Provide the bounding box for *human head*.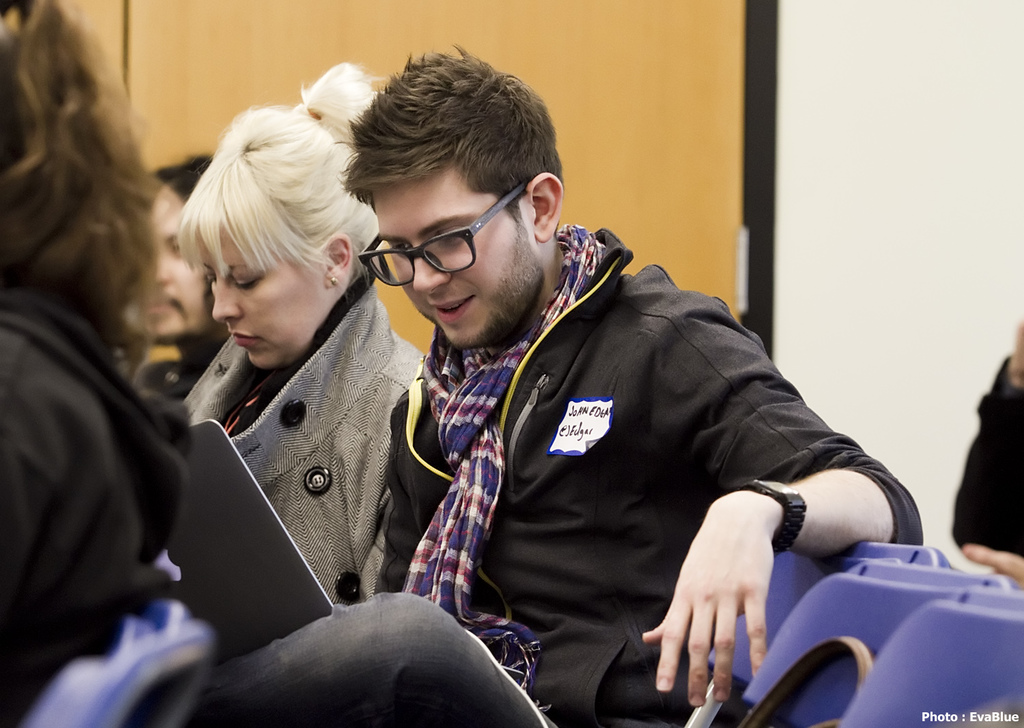
(x1=140, y1=158, x2=227, y2=340).
